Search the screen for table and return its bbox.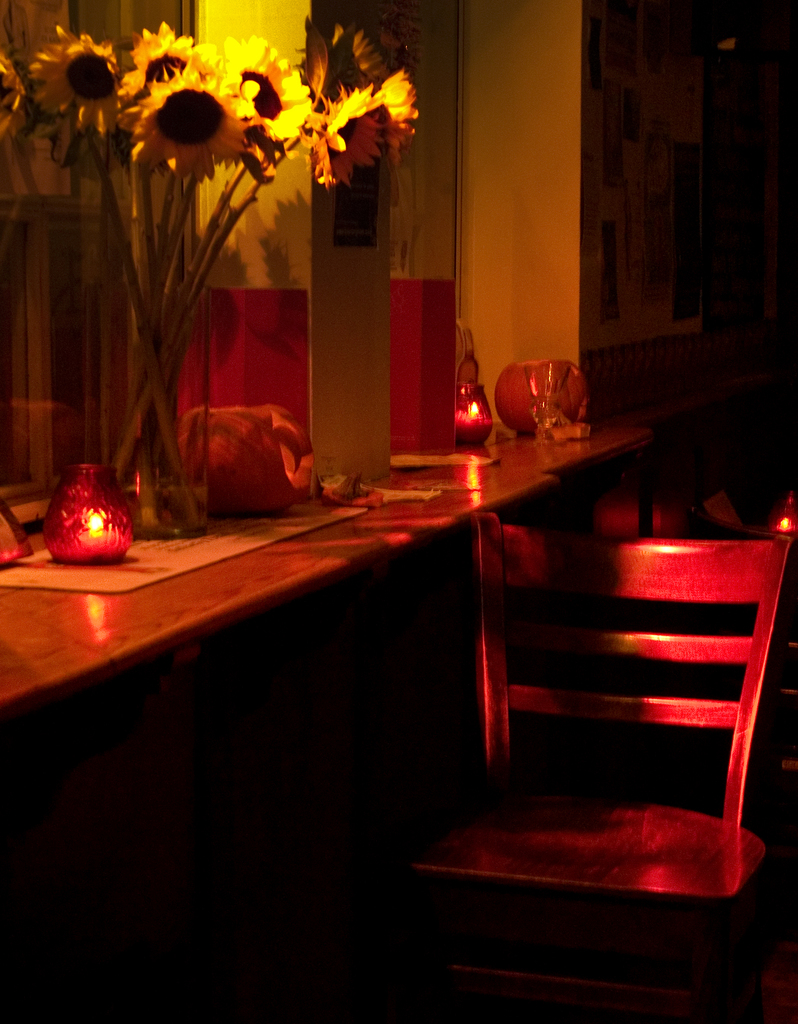
Found: 480:426:654:529.
